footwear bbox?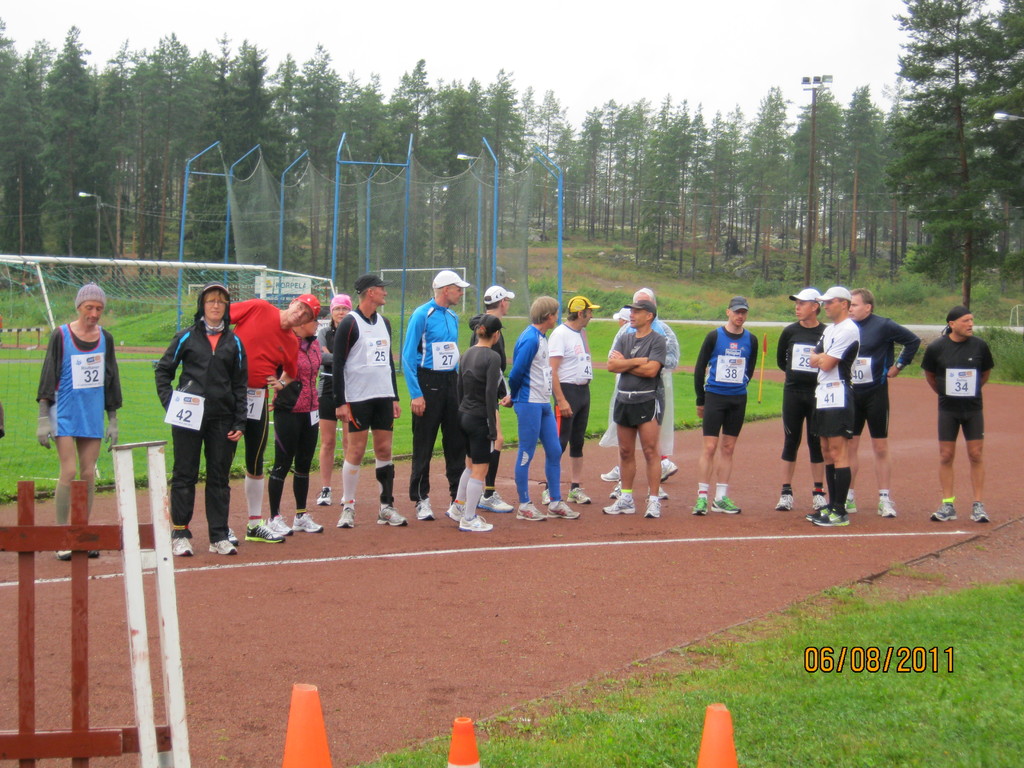
pyautogui.locateOnScreen(816, 512, 852, 524)
